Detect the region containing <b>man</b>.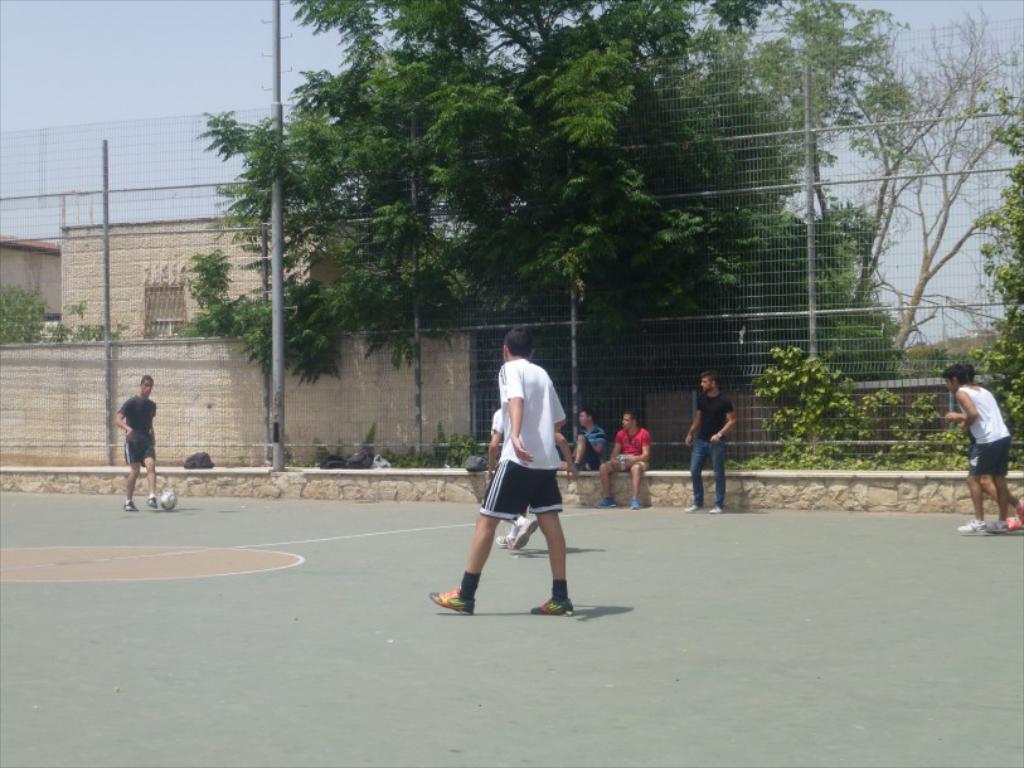
x1=941 y1=363 x2=1008 y2=536.
